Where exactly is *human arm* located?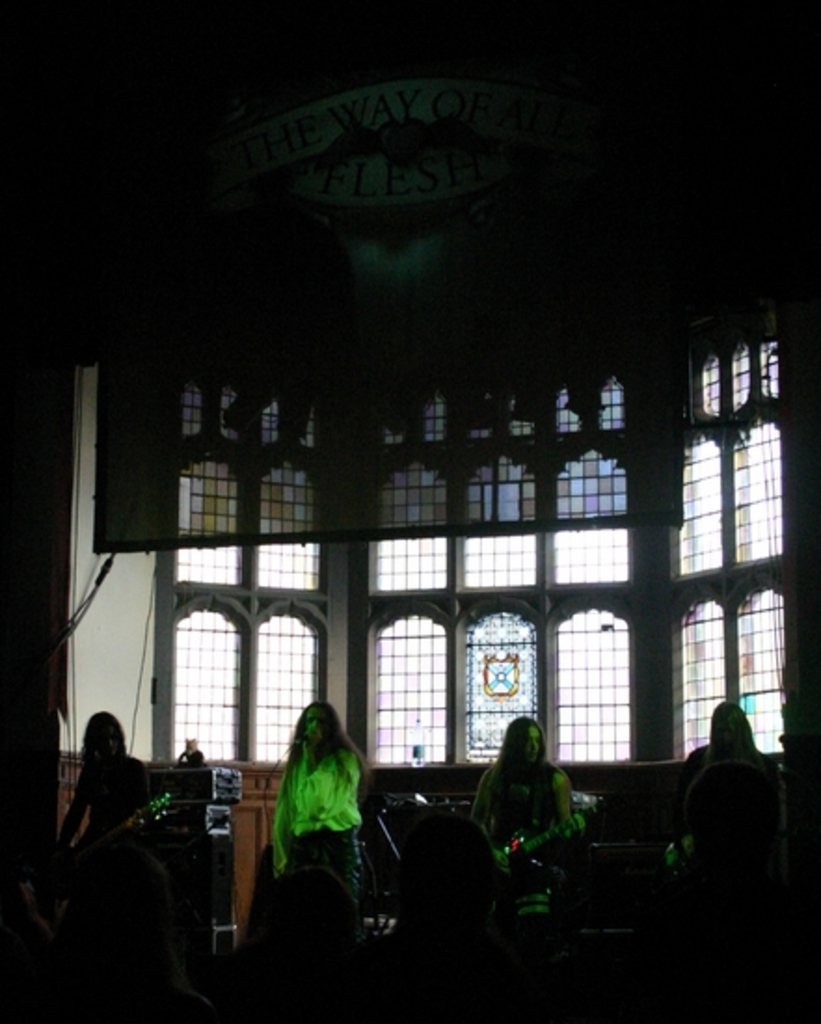
Its bounding box is x1=521, y1=775, x2=577, y2=858.
